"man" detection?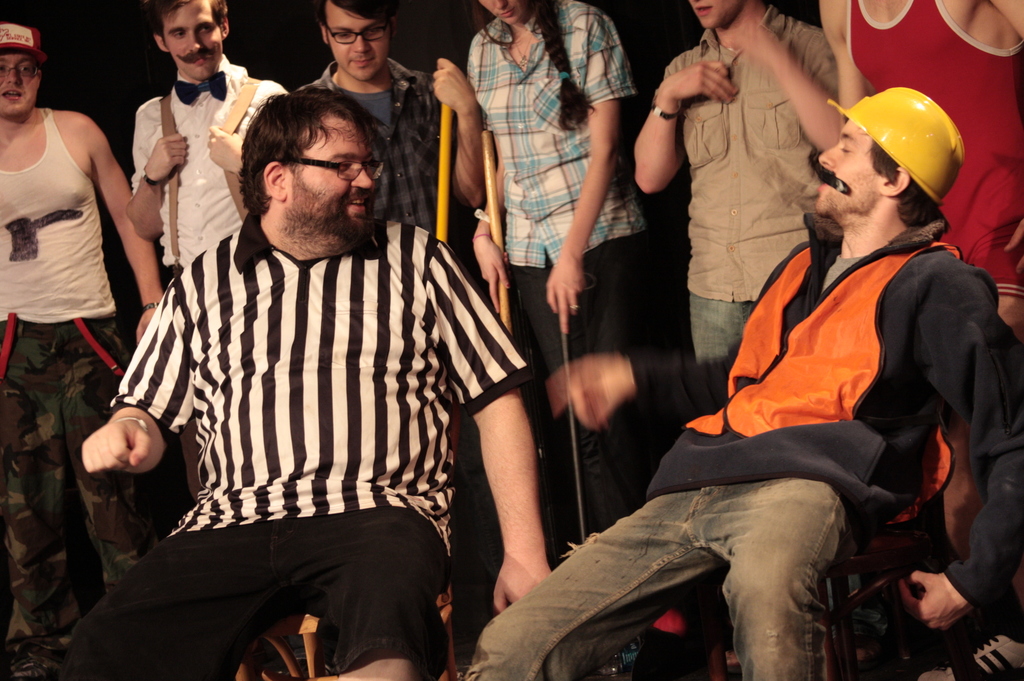
detection(822, 0, 1023, 335)
